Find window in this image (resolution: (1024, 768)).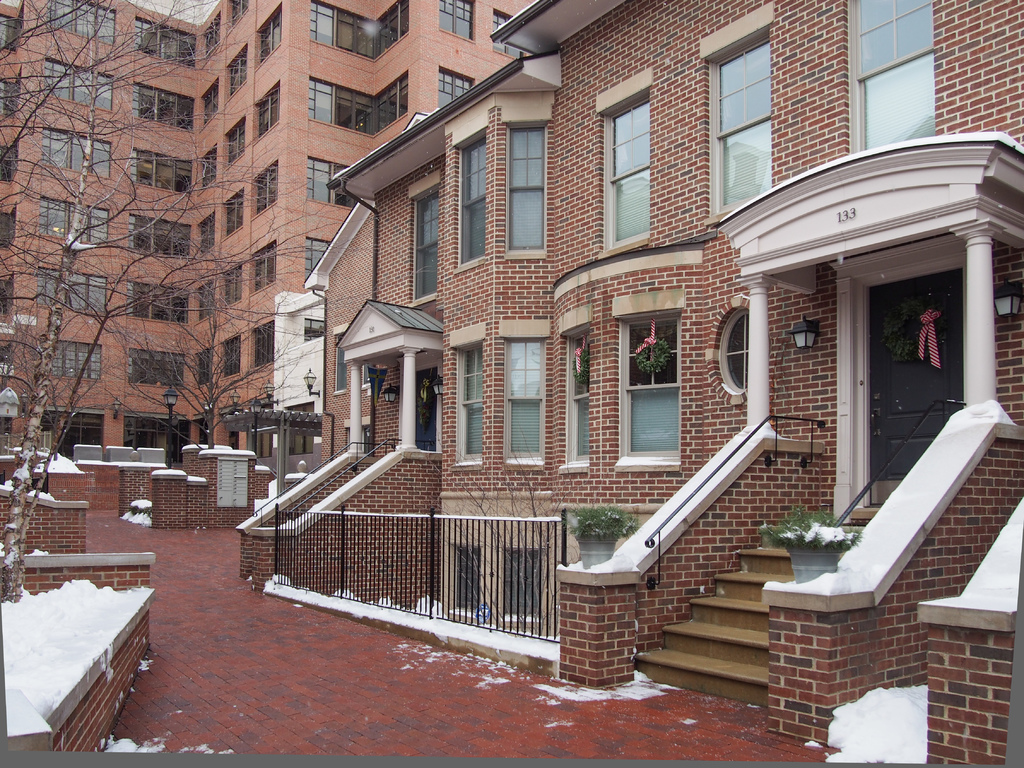
x1=306 y1=154 x2=356 y2=206.
